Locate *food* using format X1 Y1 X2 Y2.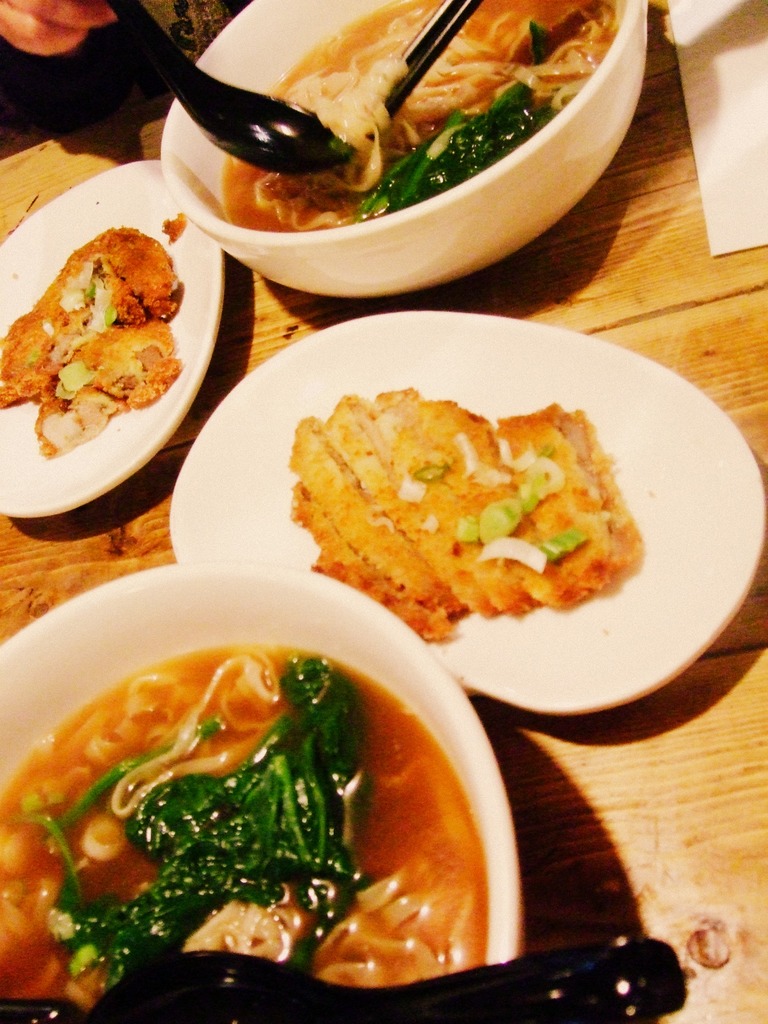
0 219 180 452.
